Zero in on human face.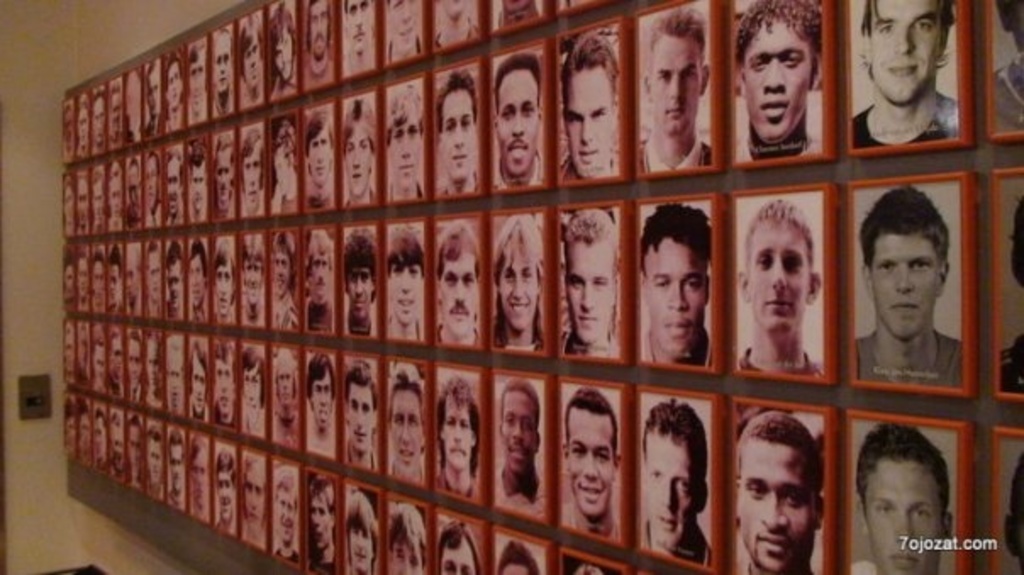
Zeroed in: 248 41 261 76.
